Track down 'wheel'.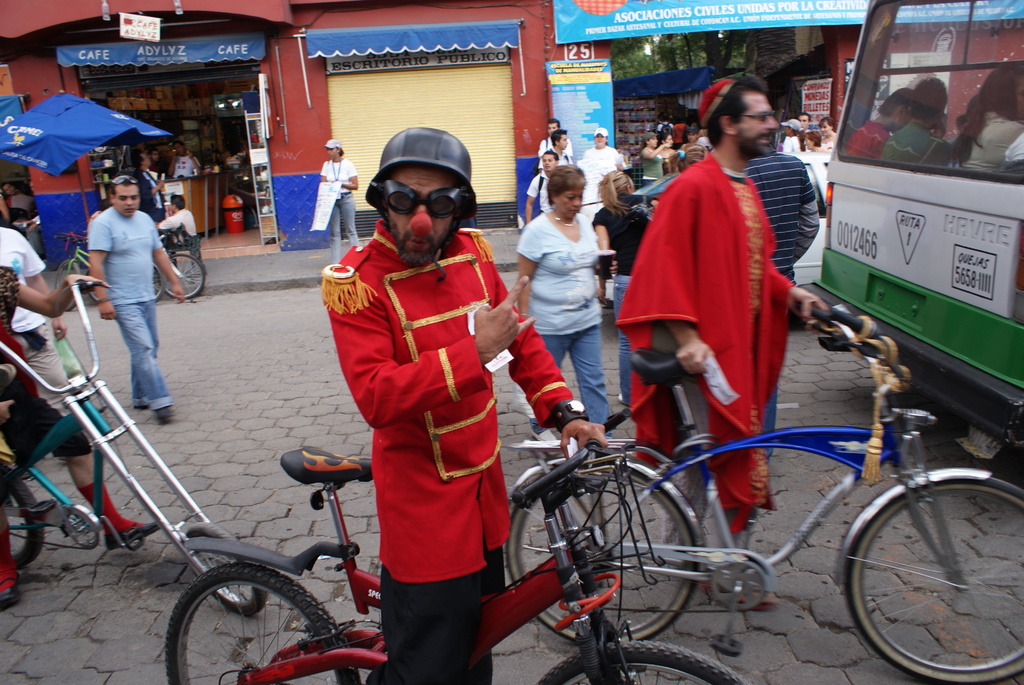
Tracked to 60:504:101:558.
